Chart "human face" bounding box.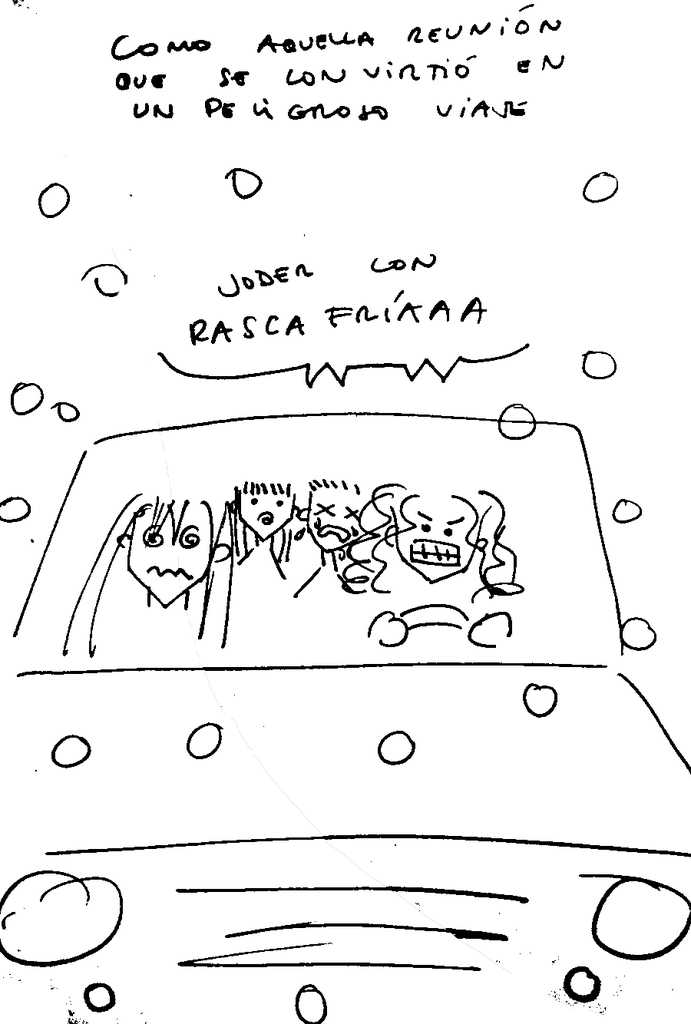
Charted: box(127, 503, 216, 609).
